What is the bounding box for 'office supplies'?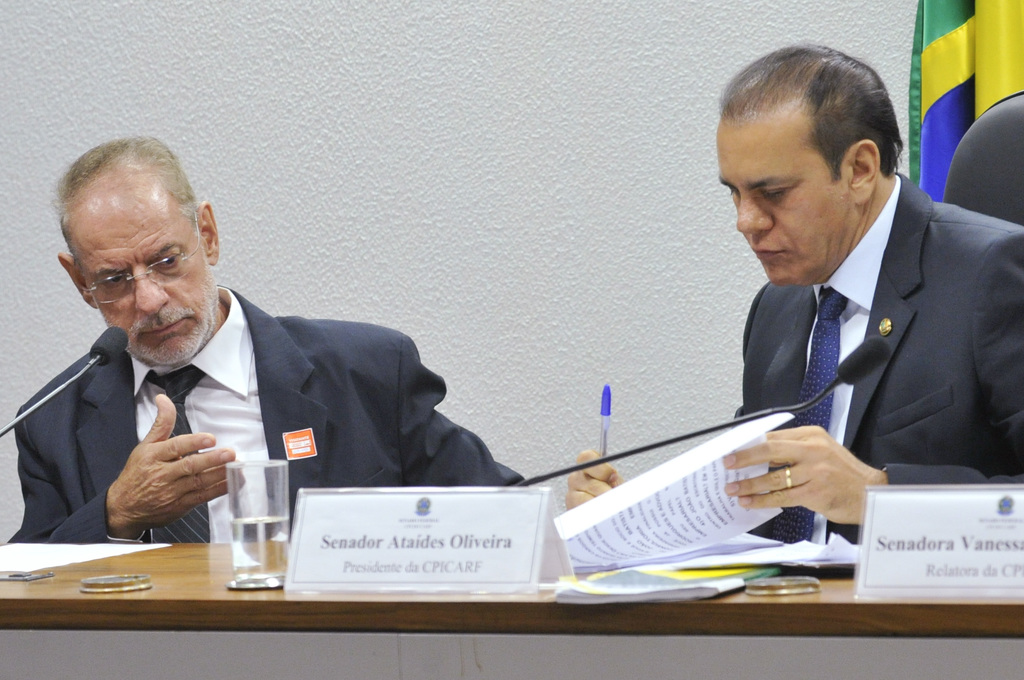
box=[940, 90, 1023, 231].
